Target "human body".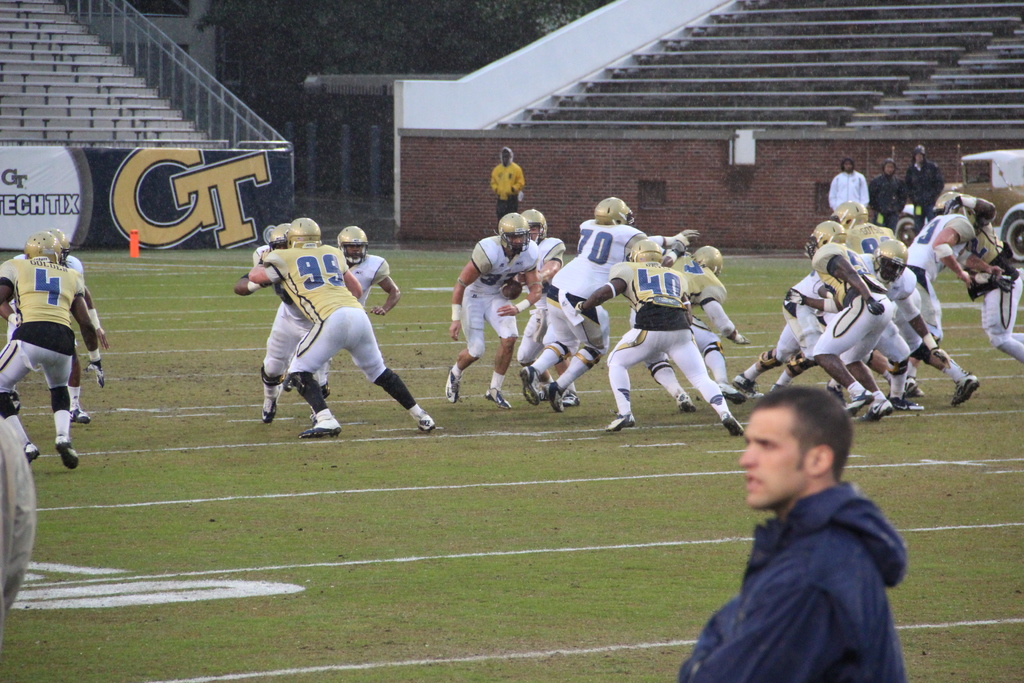
Target region: box=[447, 194, 753, 438].
